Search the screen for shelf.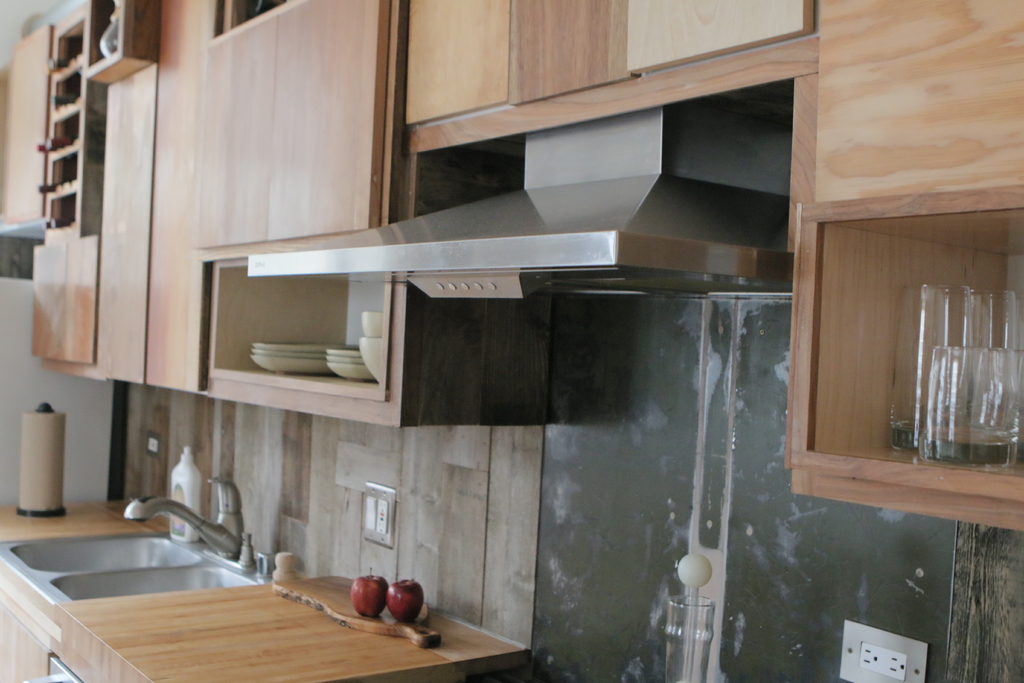
Found at [198, 262, 424, 424].
